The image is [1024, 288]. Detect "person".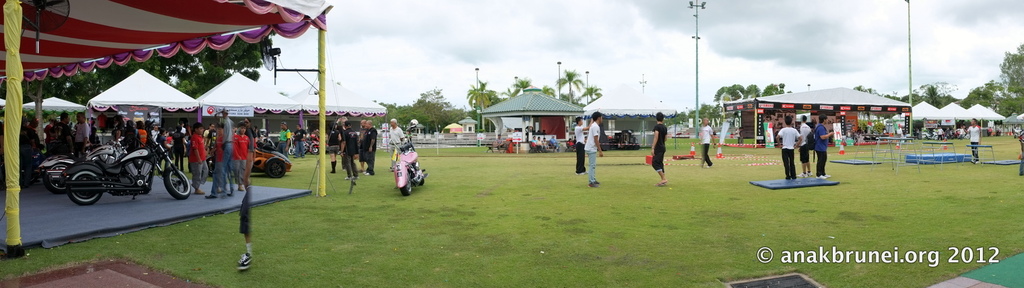
Detection: select_region(648, 111, 667, 184).
